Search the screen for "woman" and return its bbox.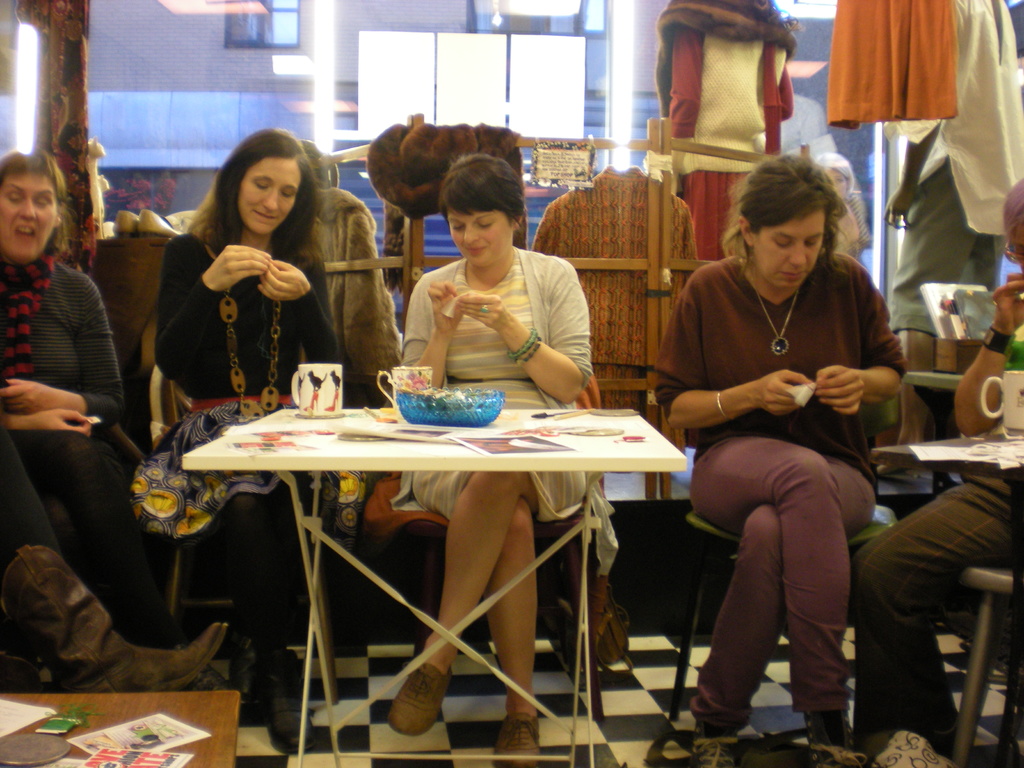
Found: {"x1": 385, "y1": 152, "x2": 596, "y2": 767}.
